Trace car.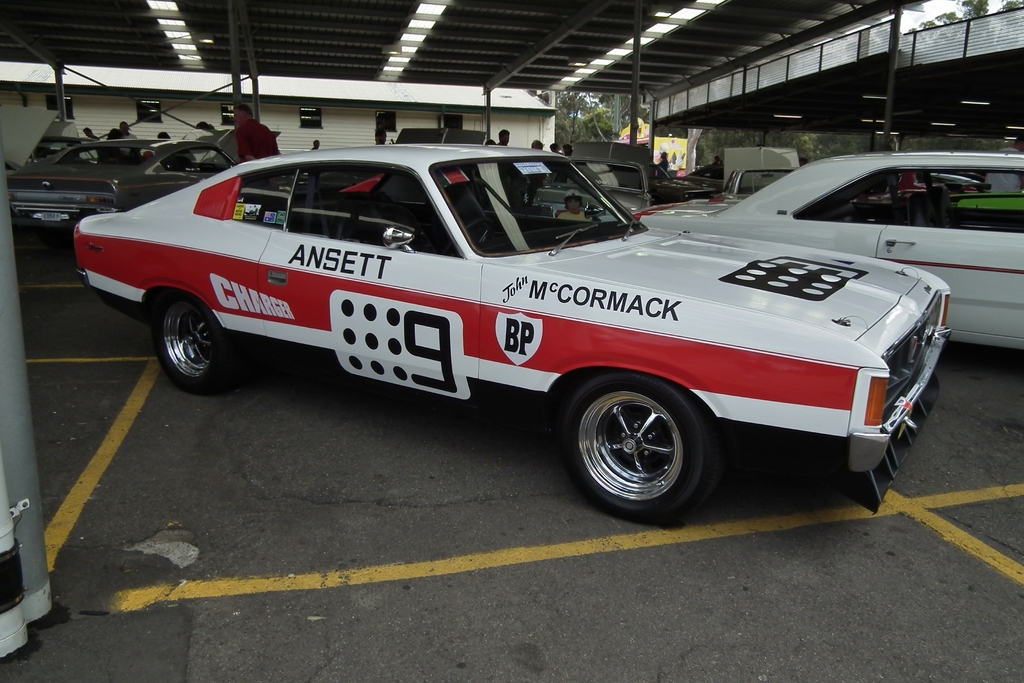
Traced to bbox(638, 146, 1023, 352).
